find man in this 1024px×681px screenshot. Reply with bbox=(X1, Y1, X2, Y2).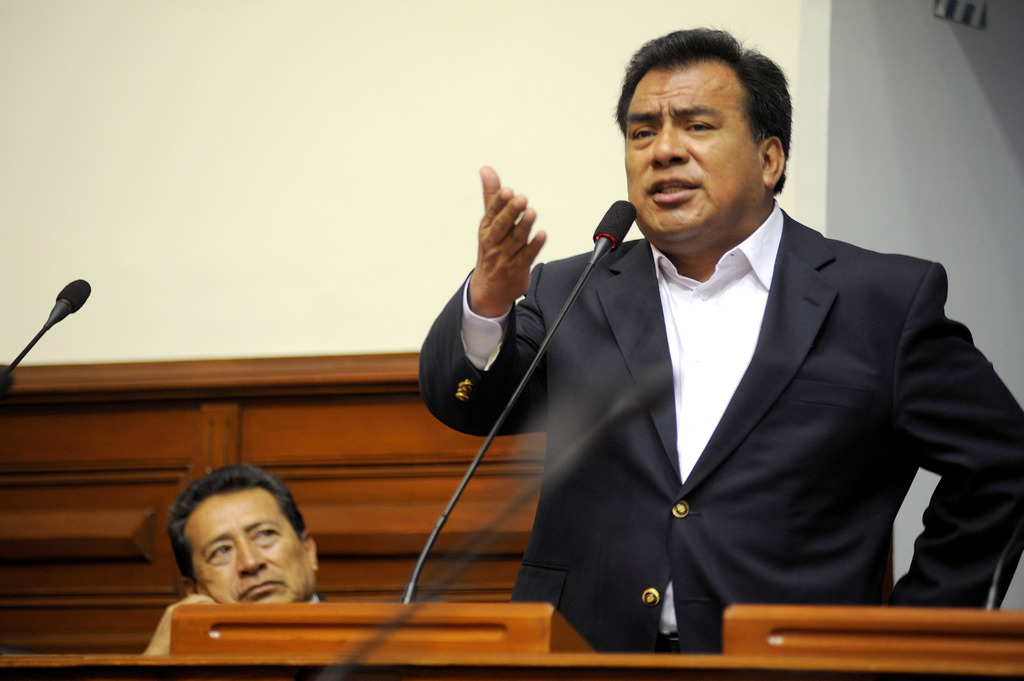
bbox=(140, 458, 330, 658).
